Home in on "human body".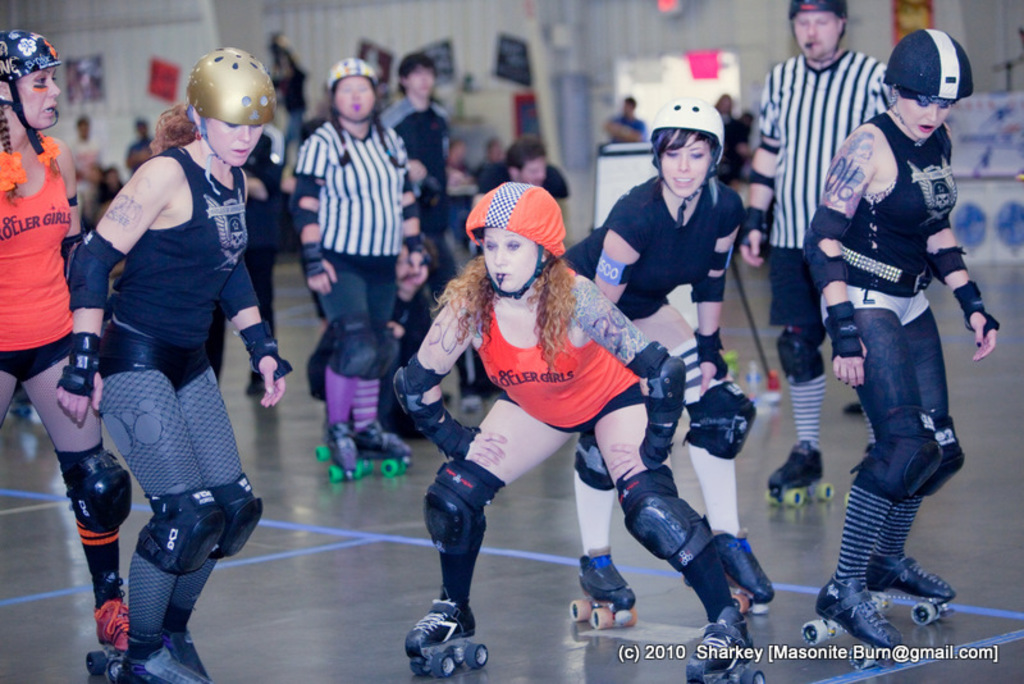
Homed in at rect(50, 141, 292, 683).
